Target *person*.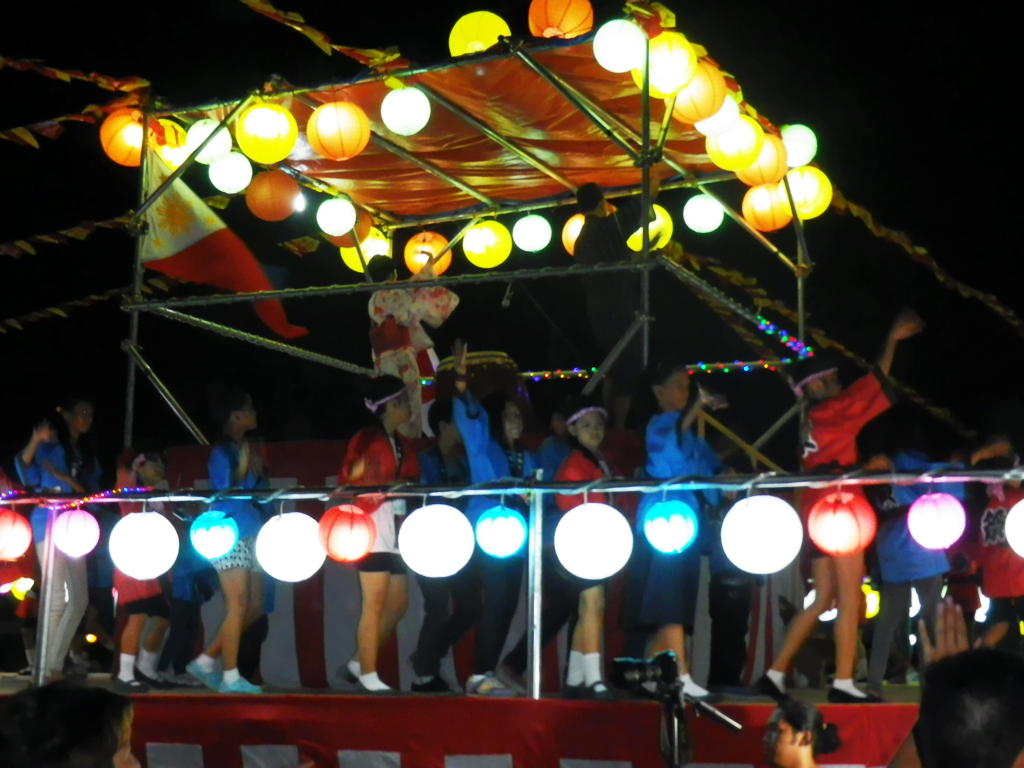
Target region: rect(938, 464, 1016, 646).
